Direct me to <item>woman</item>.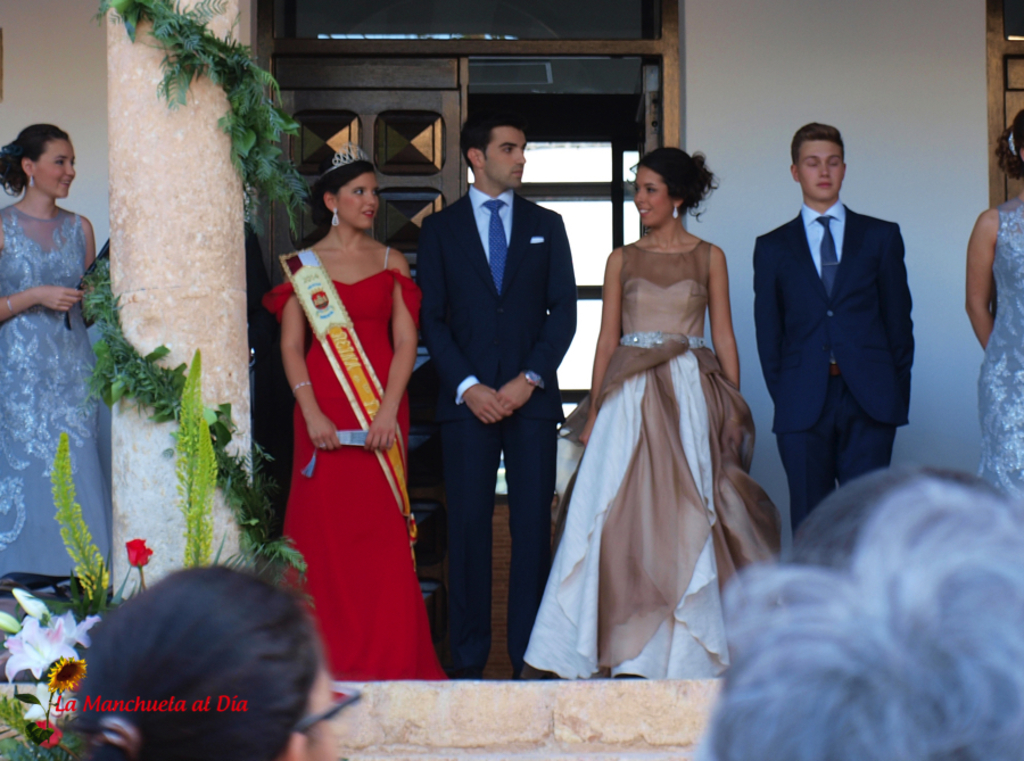
Direction: x1=512, y1=151, x2=803, y2=685.
